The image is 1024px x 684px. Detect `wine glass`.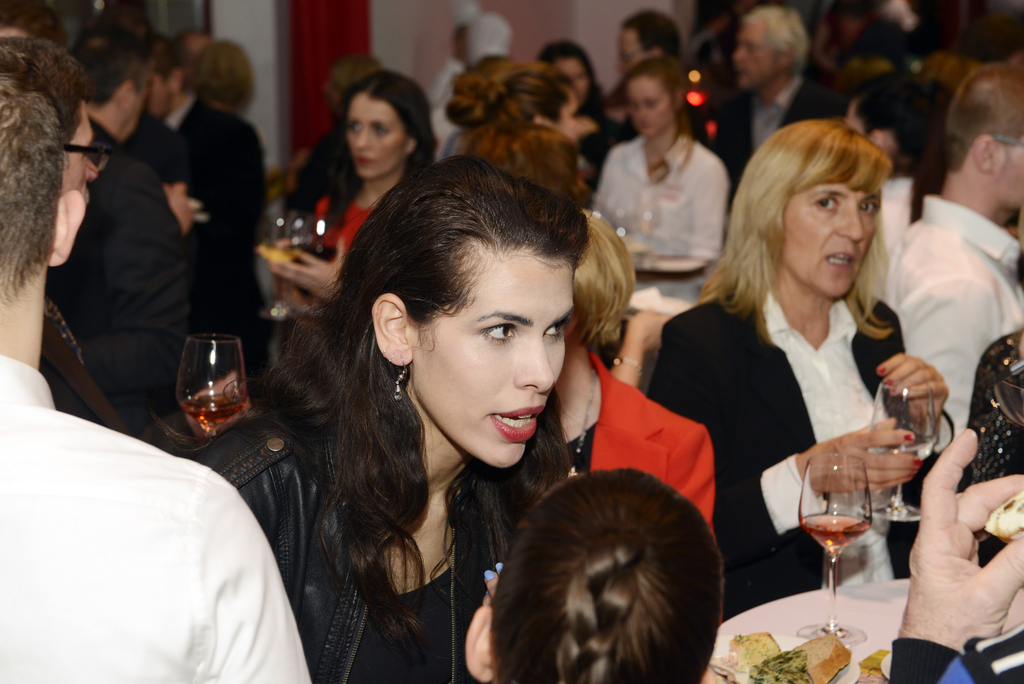
Detection: locate(292, 217, 337, 309).
